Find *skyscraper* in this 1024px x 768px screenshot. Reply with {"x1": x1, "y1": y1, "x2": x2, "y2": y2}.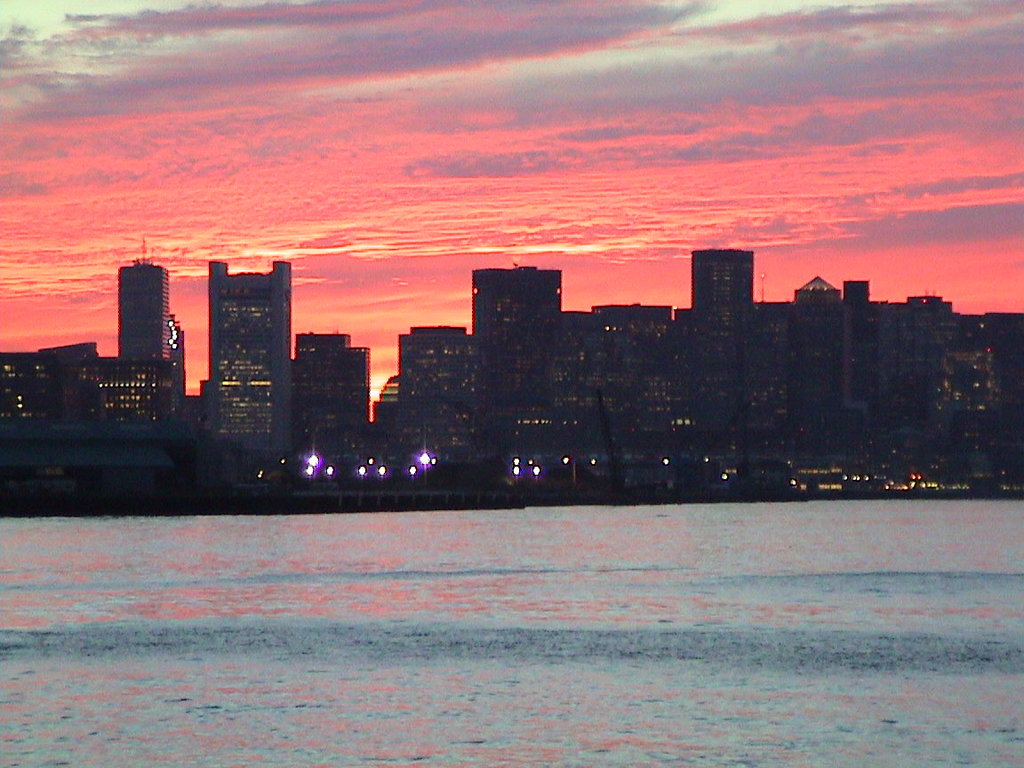
{"x1": 191, "y1": 244, "x2": 283, "y2": 412}.
